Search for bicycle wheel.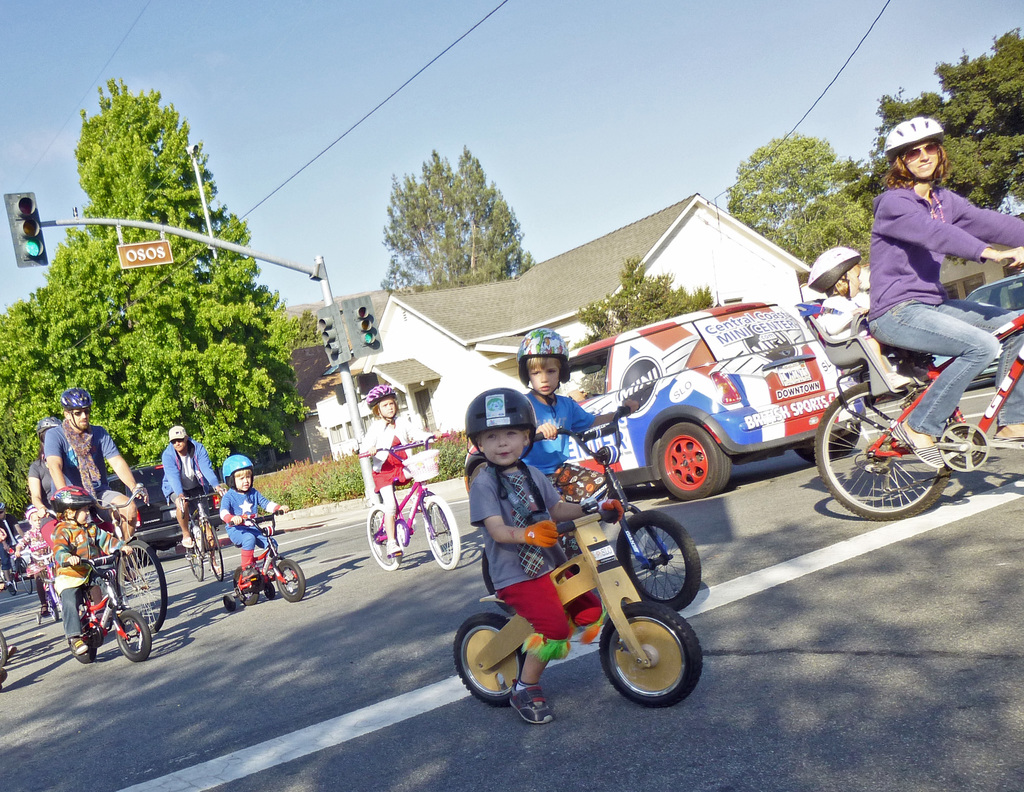
Found at bbox=[483, 550, 498, 594].
